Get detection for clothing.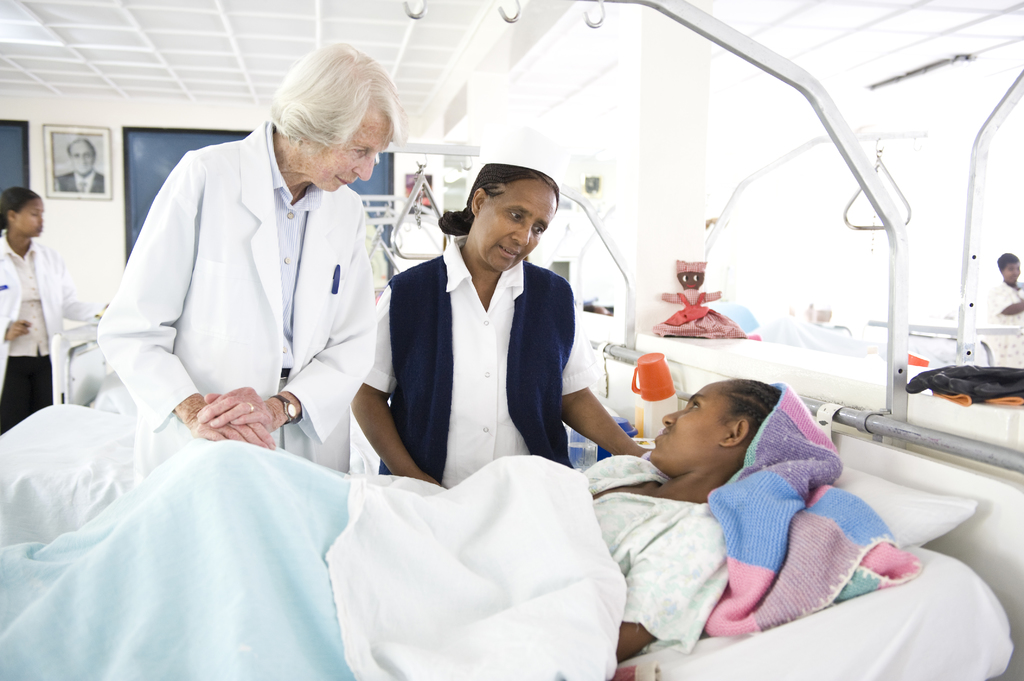
Detection: 1:234:102:437.
